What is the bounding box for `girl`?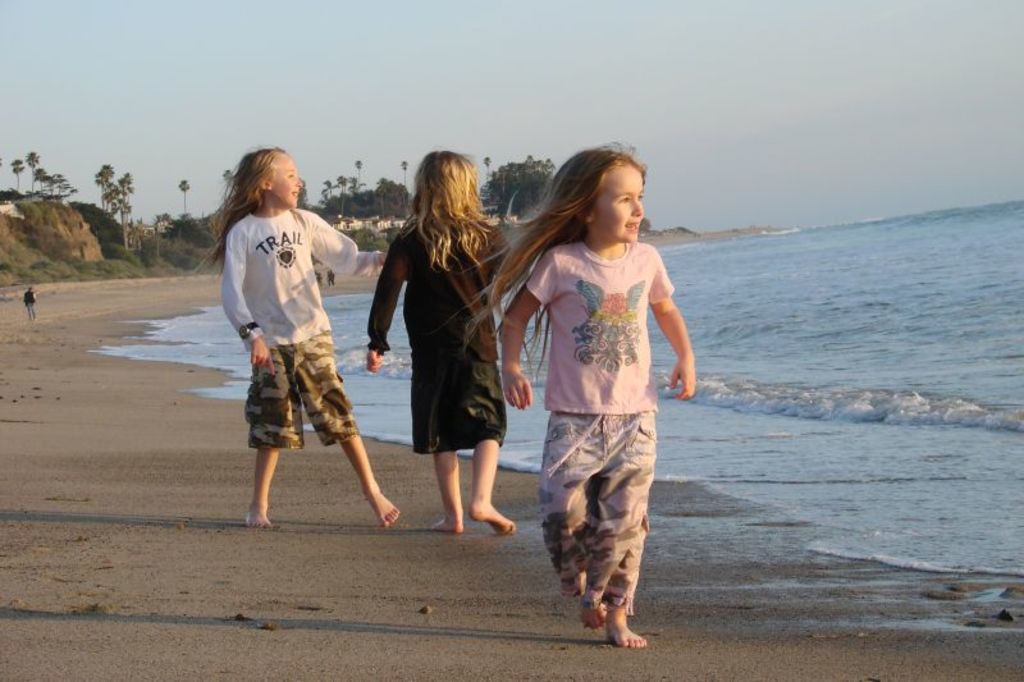
rect(197, 145, 402, 527).
